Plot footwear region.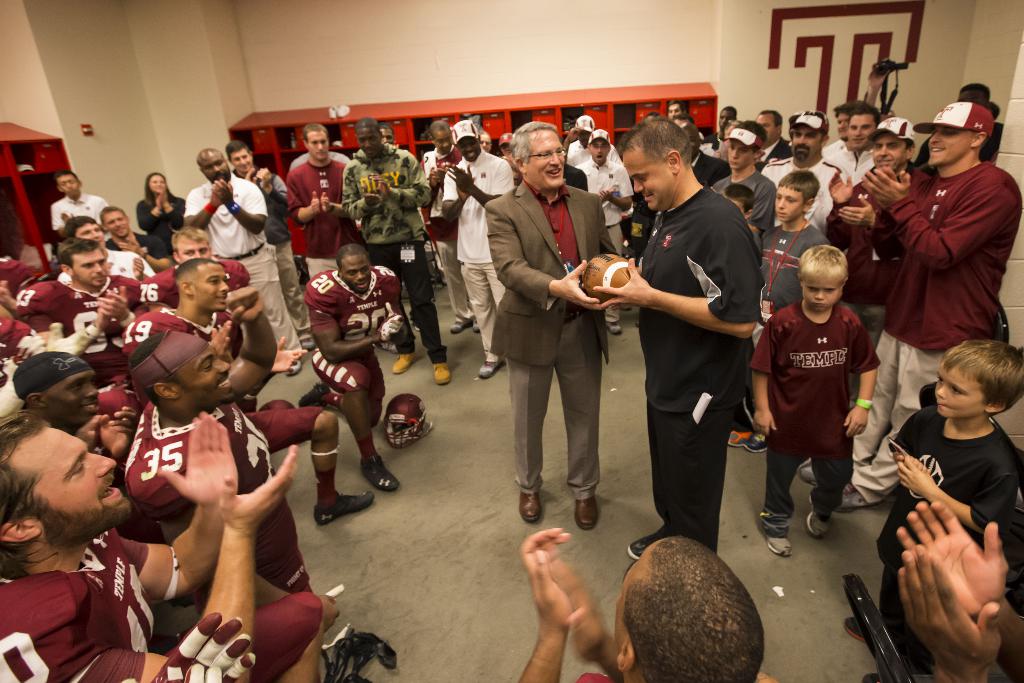
Plotted at {"left": 314, "top": 491, "right": 375, "bottom": 526}.
